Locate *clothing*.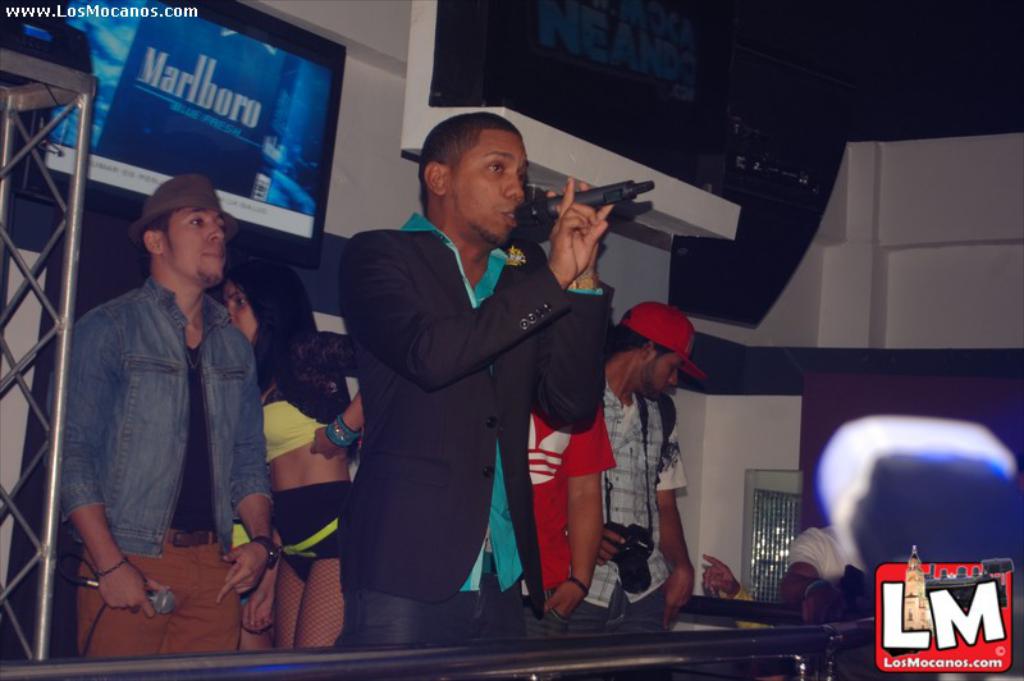
Bounding box: <box>51,274,273,659</box>.
